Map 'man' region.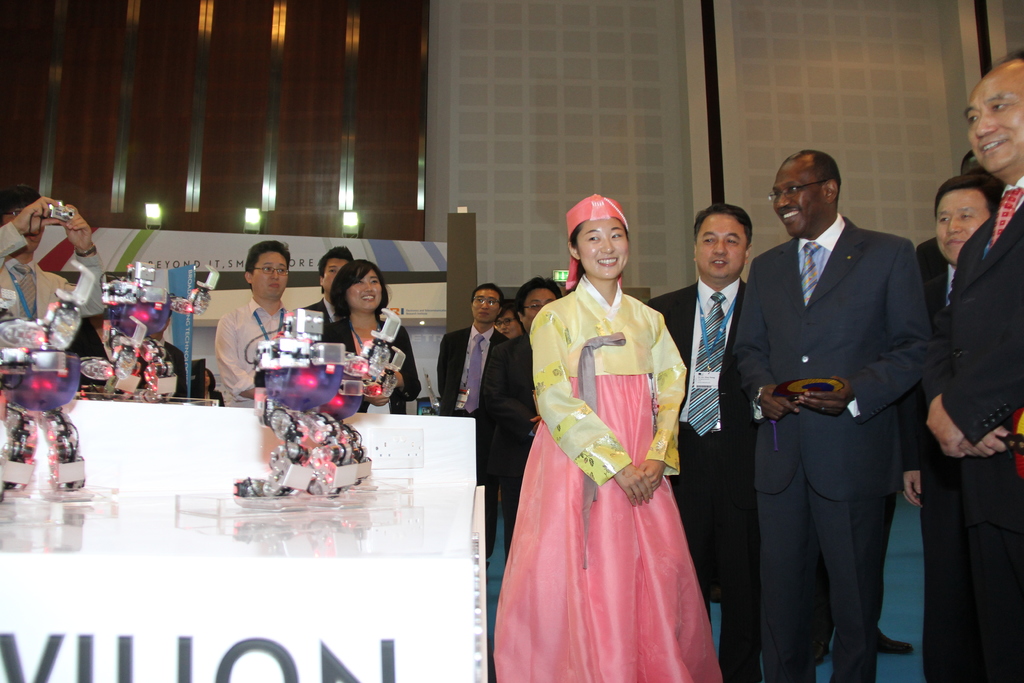
Mapped to (214,240,299,404).
